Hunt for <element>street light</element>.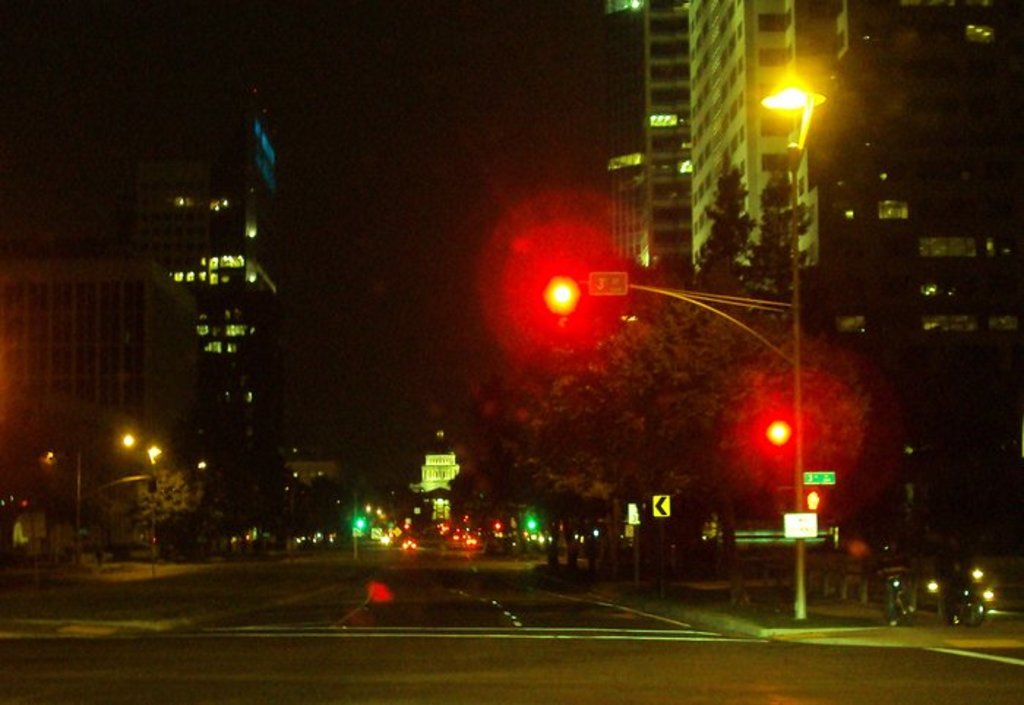
Hunted down at bbox=[767, 70, 847, 161].
